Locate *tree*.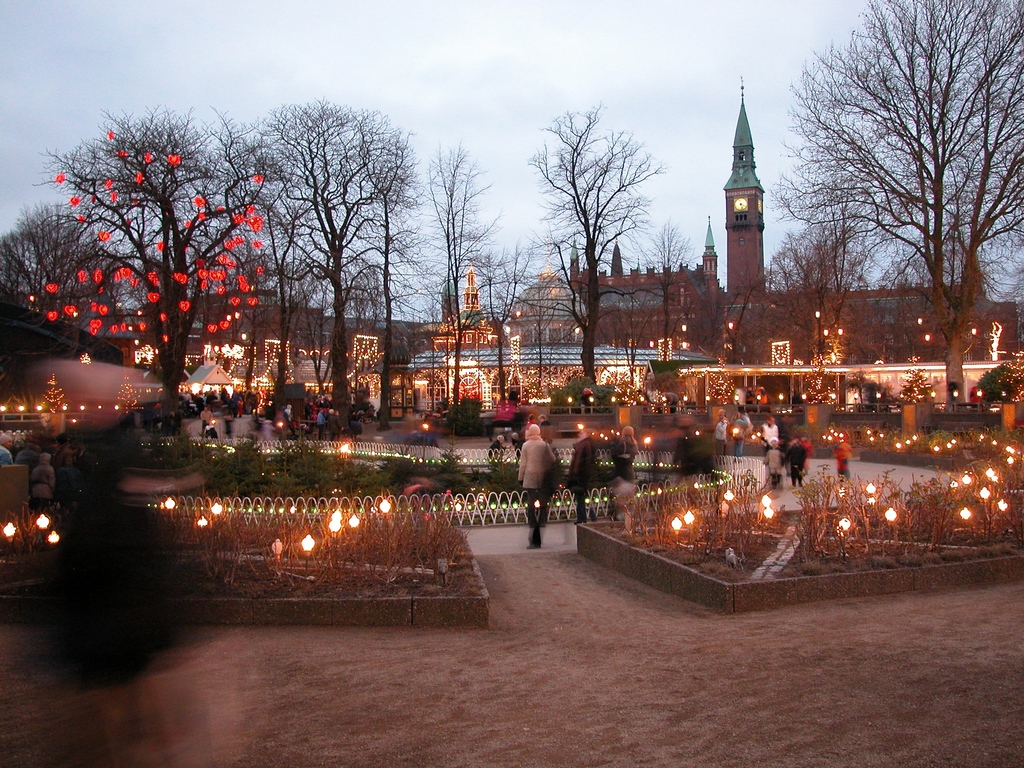
Bounding box: (left=348, top=115, right=429, bottom=420).
